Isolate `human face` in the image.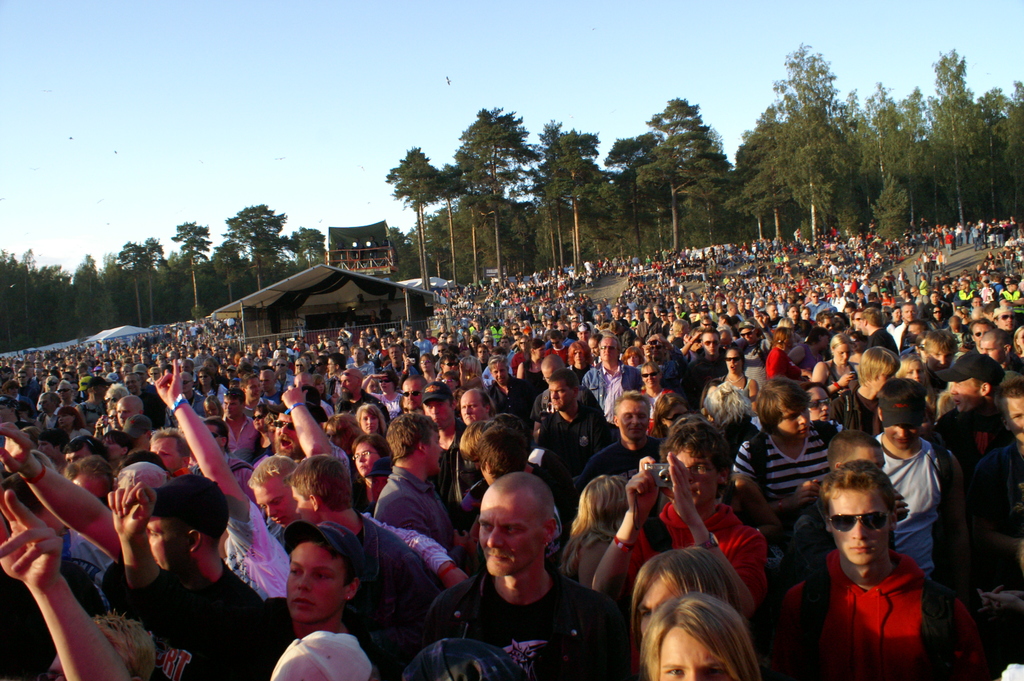
Isolated region: locate(758, 300, 765, 306).
